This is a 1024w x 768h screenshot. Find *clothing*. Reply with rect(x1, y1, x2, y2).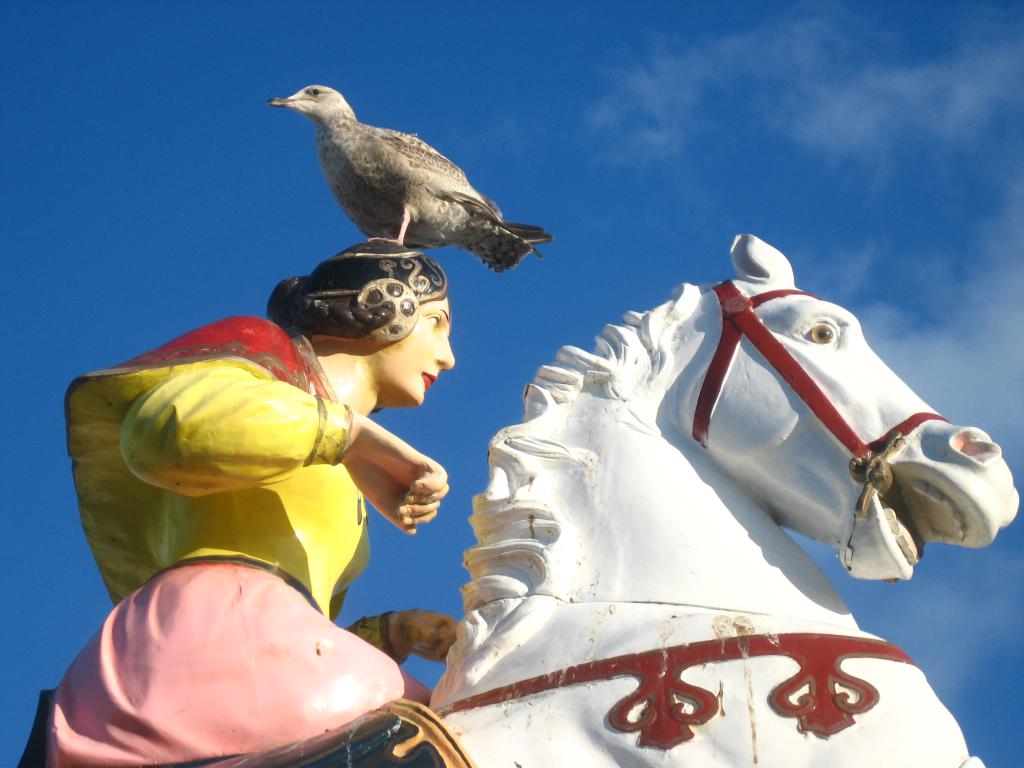
rect(22, 315, 435, 767).
